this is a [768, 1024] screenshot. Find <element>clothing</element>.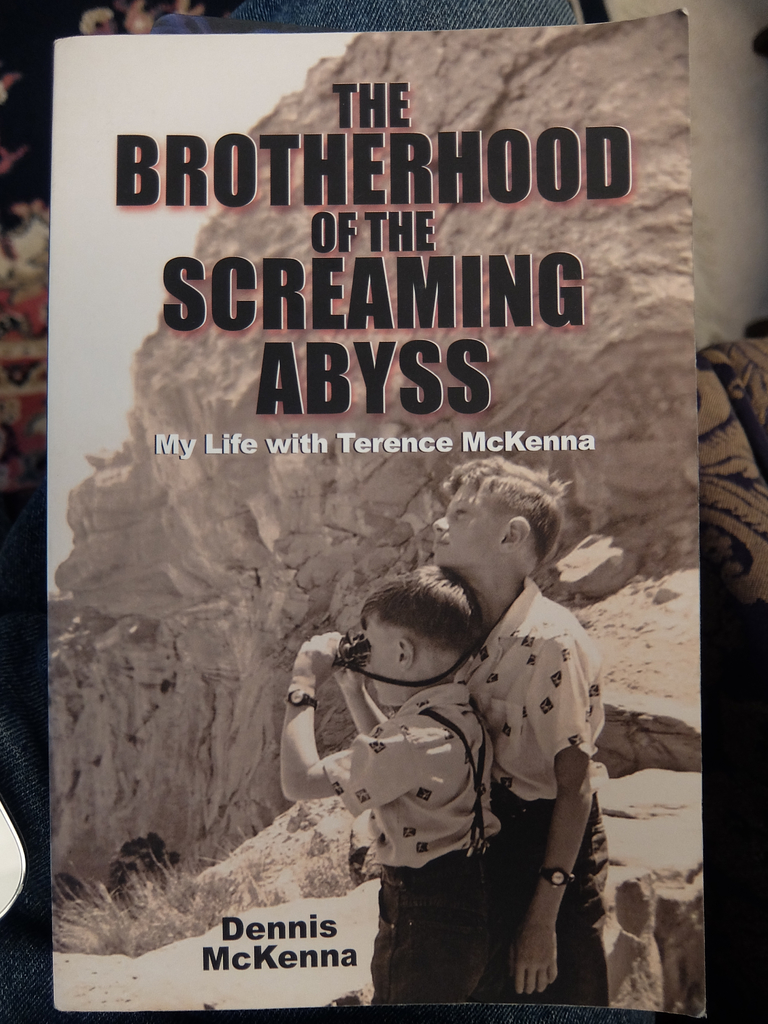
Bounding box: box(457, 561, 620, 1012).
